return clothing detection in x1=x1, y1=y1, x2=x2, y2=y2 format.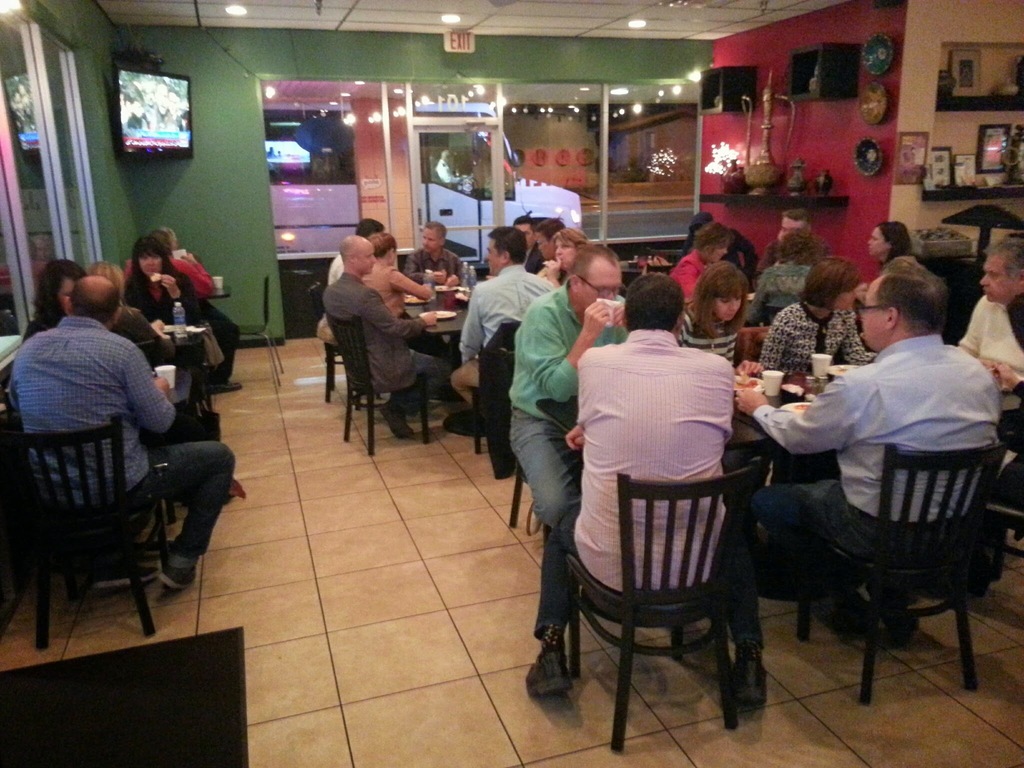
x1=363, y1=269, x2=436, y2=317.
